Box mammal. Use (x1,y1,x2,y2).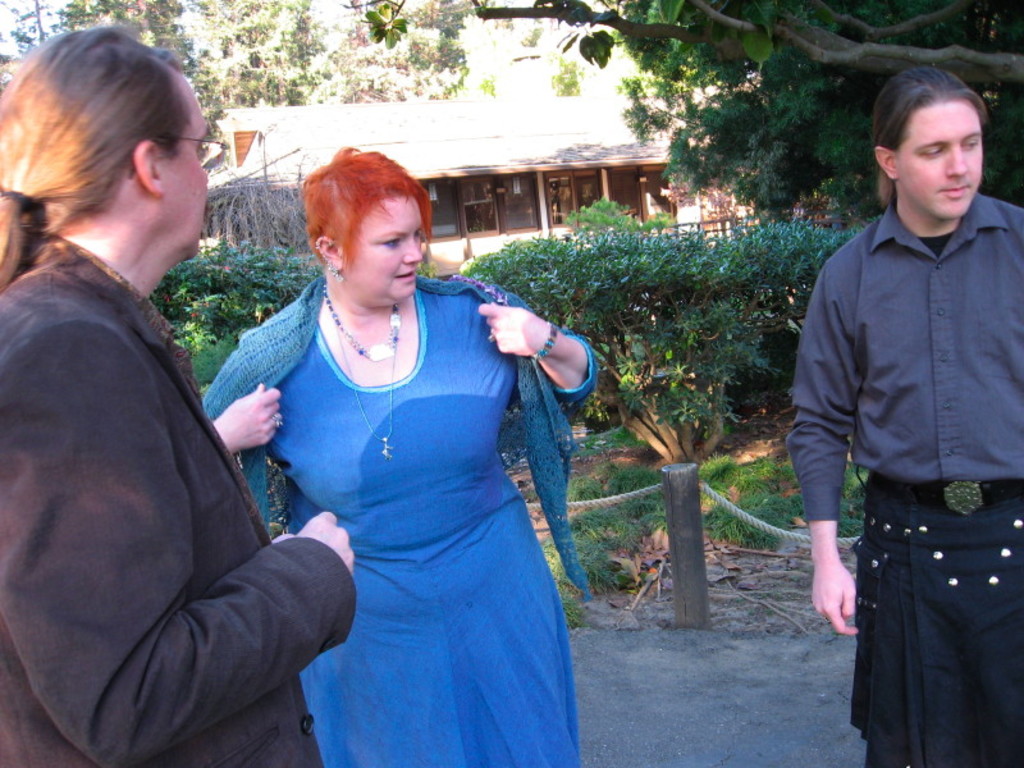
(204,143,605,767).
